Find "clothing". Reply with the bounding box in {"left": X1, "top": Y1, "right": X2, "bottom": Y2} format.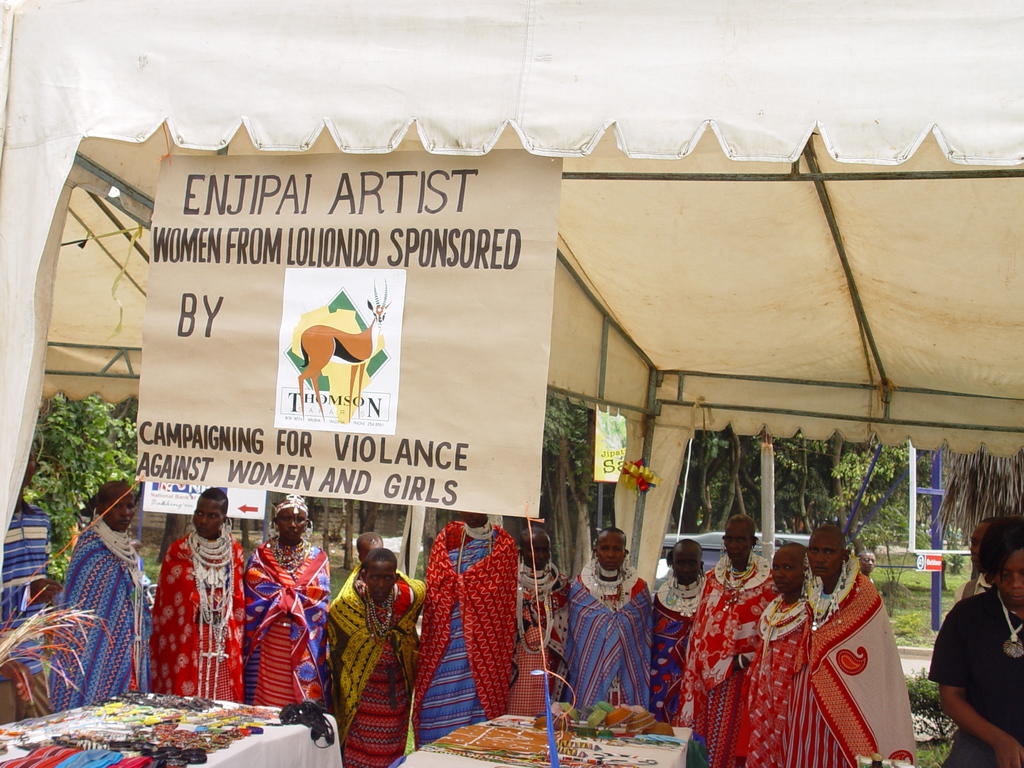
{"left": 504, "top": 562, "right": 570, "bottom": 718}.
